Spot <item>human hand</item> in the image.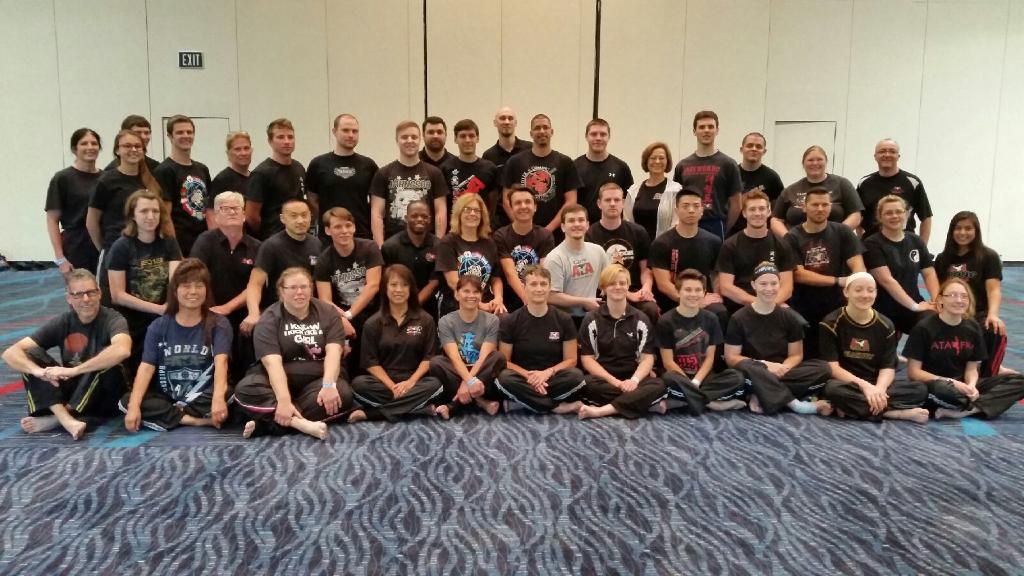
<item>human hand</item> found at (239, 315, 263, 342).
